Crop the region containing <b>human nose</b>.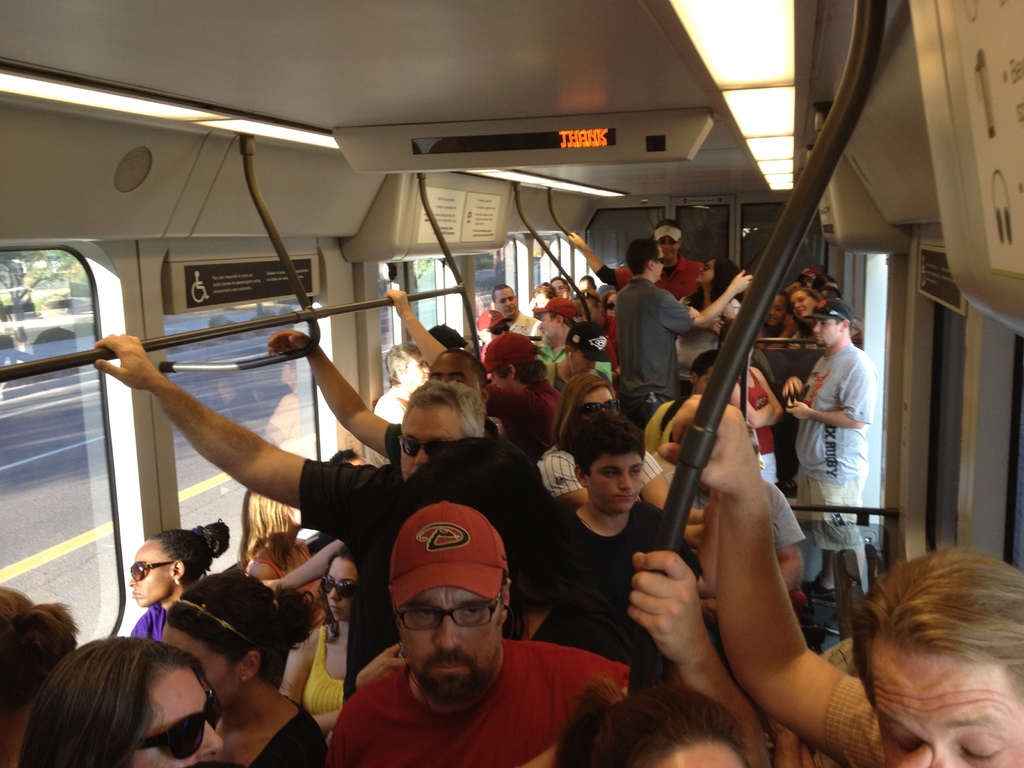
Crop region: pyautogui.locateOnScreen(196, 721, 225, 756).
